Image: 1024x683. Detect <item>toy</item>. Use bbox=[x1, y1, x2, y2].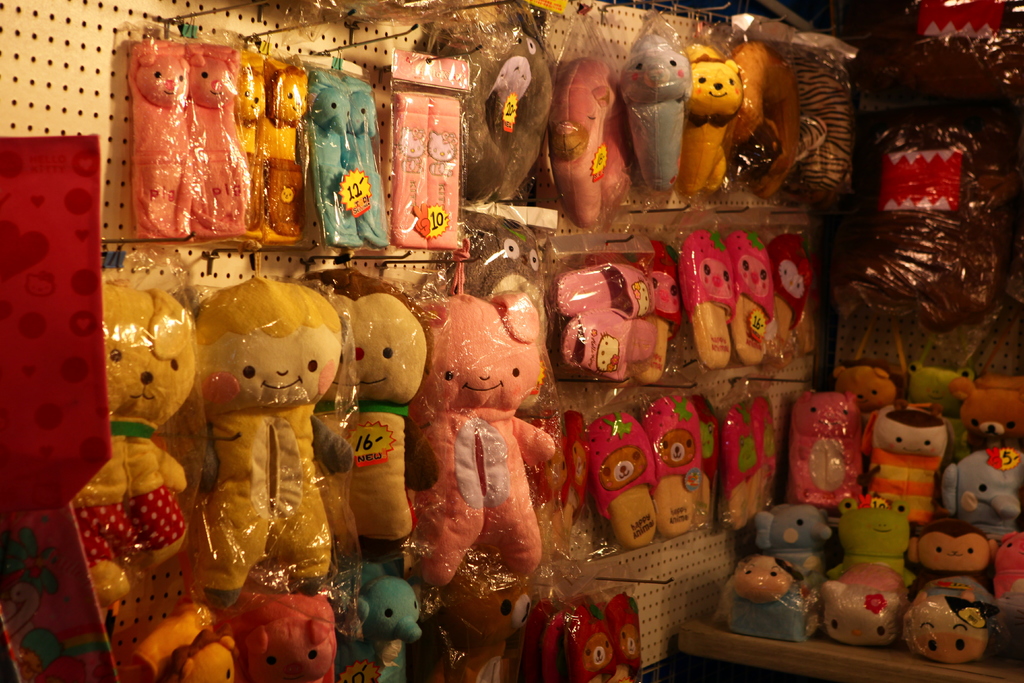
bbox=[382, 59, 479, 273].
